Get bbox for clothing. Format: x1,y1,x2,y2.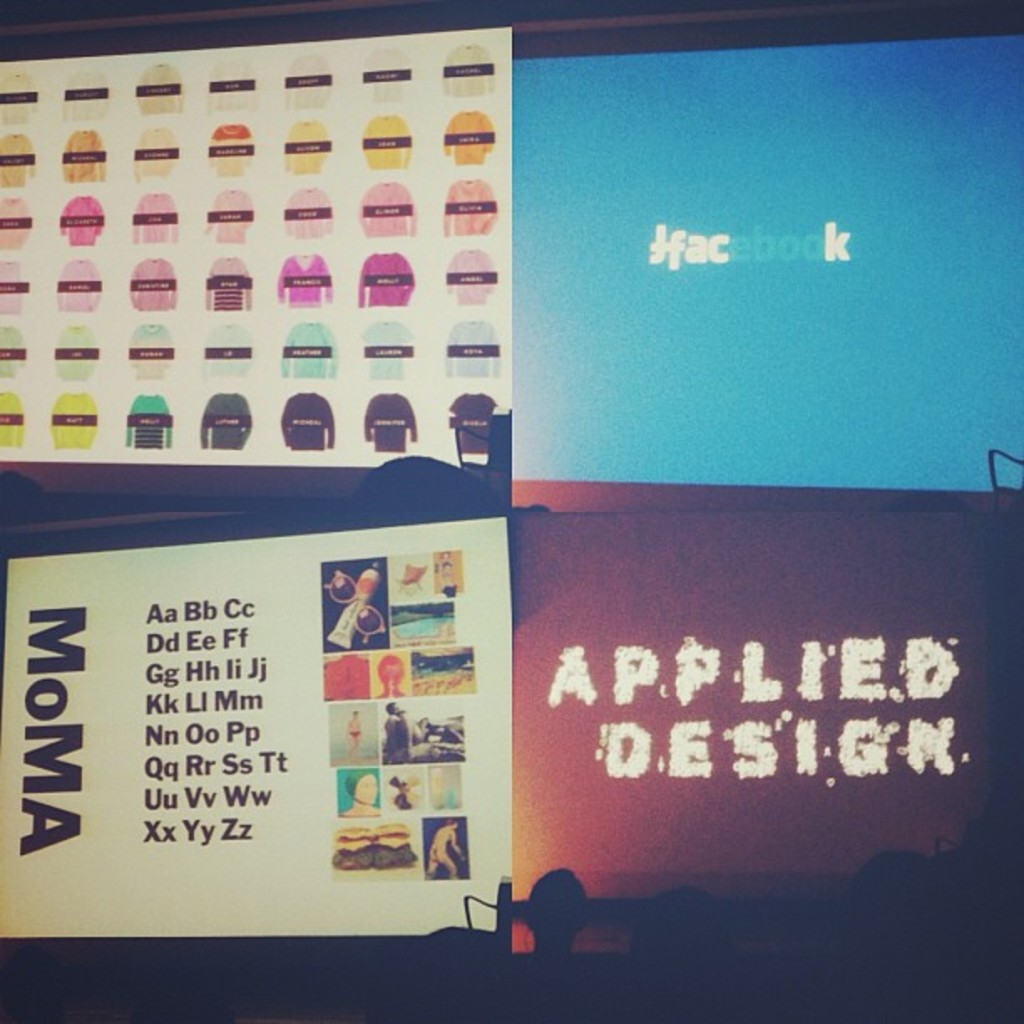
127,129,182,172.
